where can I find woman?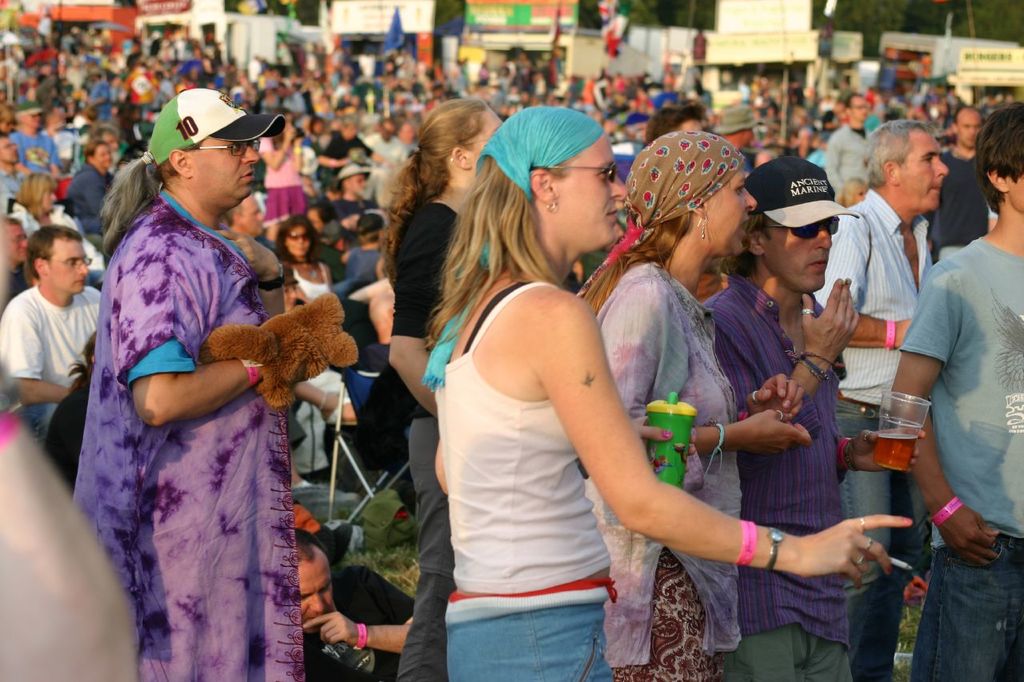
You can find it at detection(10, 173, 78, 237).
